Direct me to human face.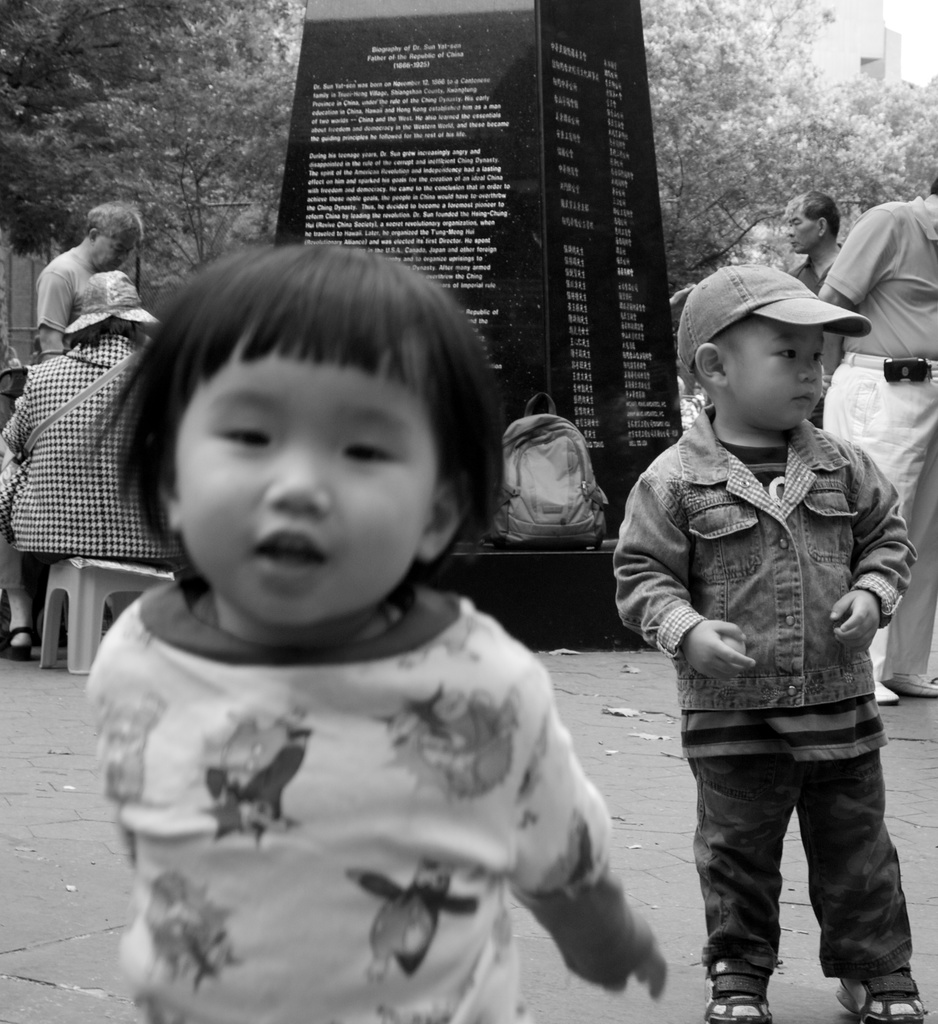
Direction: pyautogui.locateOnScreen(782, 199, 819, 255).
